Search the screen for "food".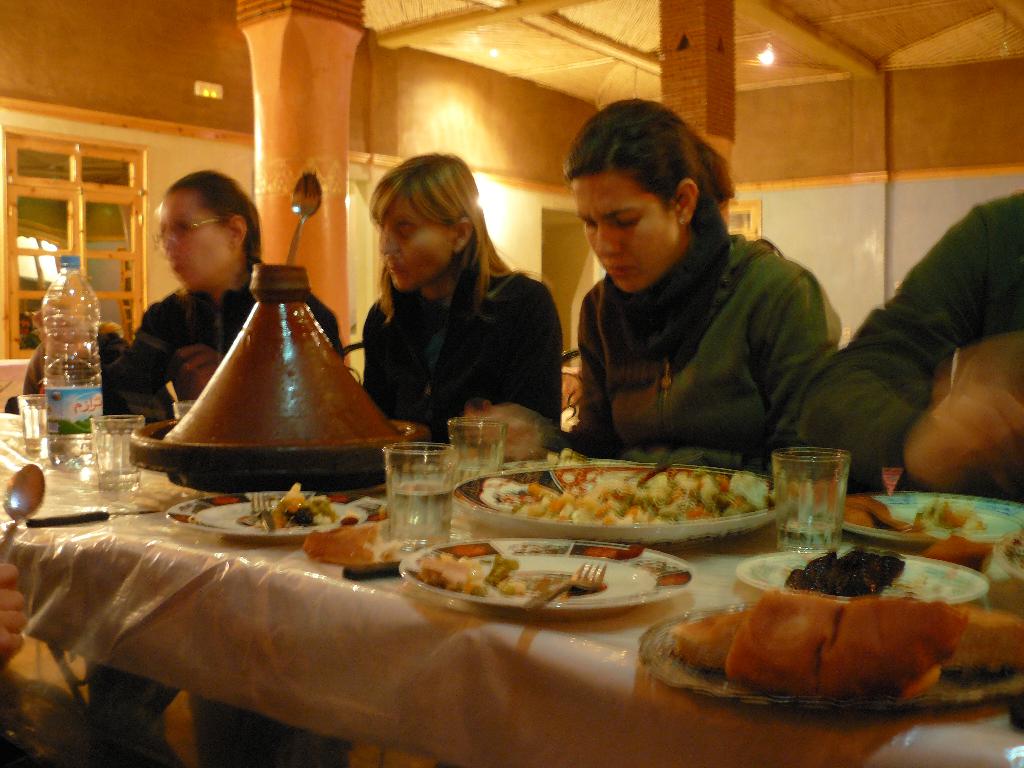
Found at box=[838, 488, 987, 534].
